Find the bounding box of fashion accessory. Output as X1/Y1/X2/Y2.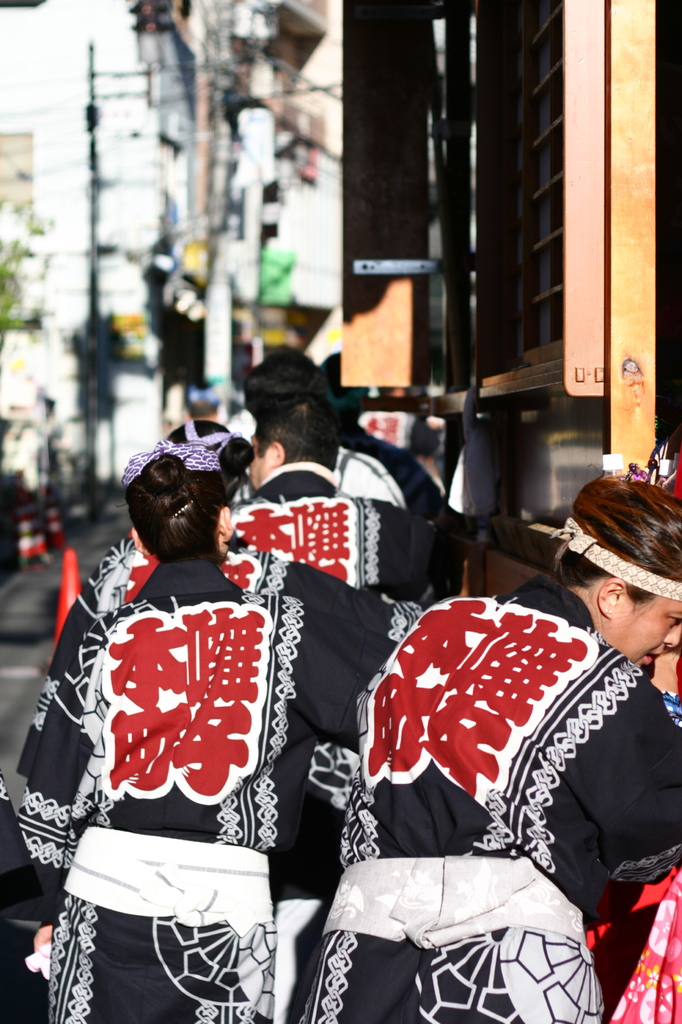
524/513/681/604.
